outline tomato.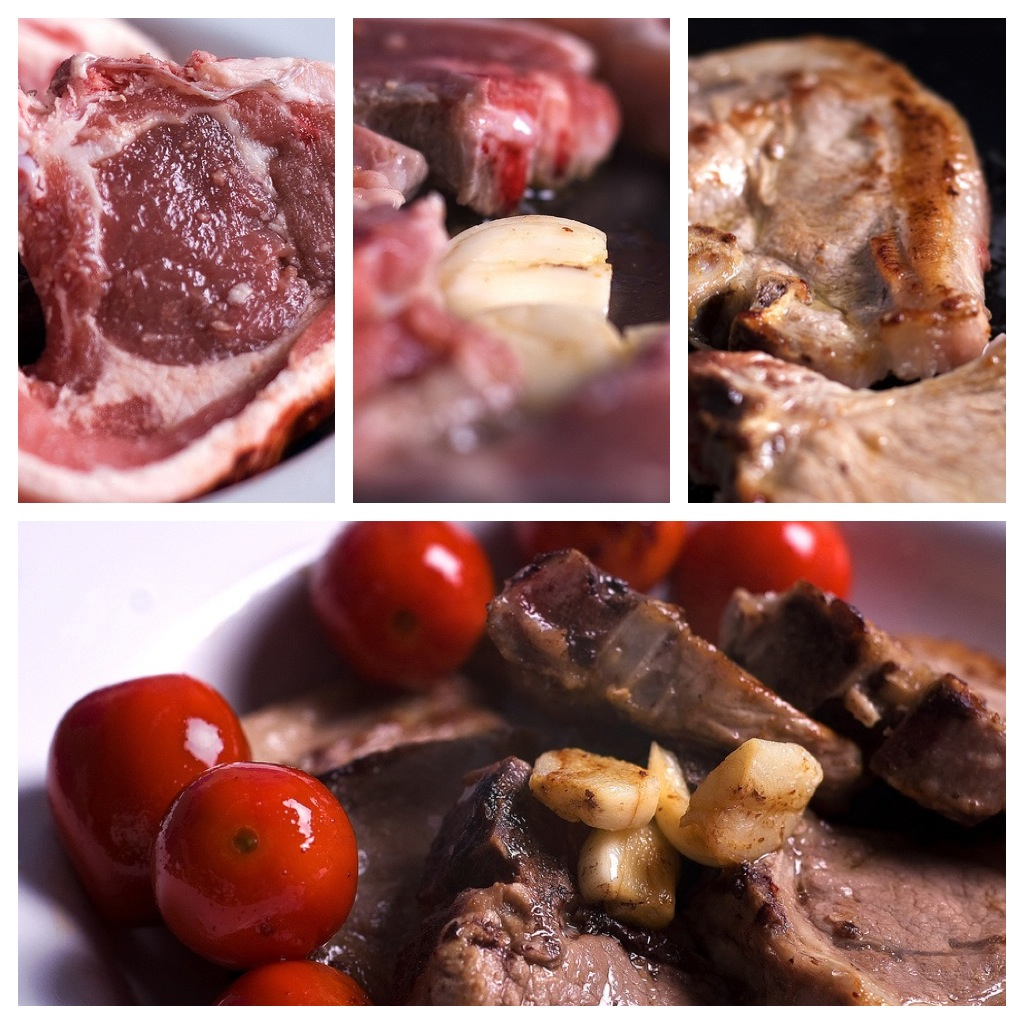
Outline: [515,515,687,590].
